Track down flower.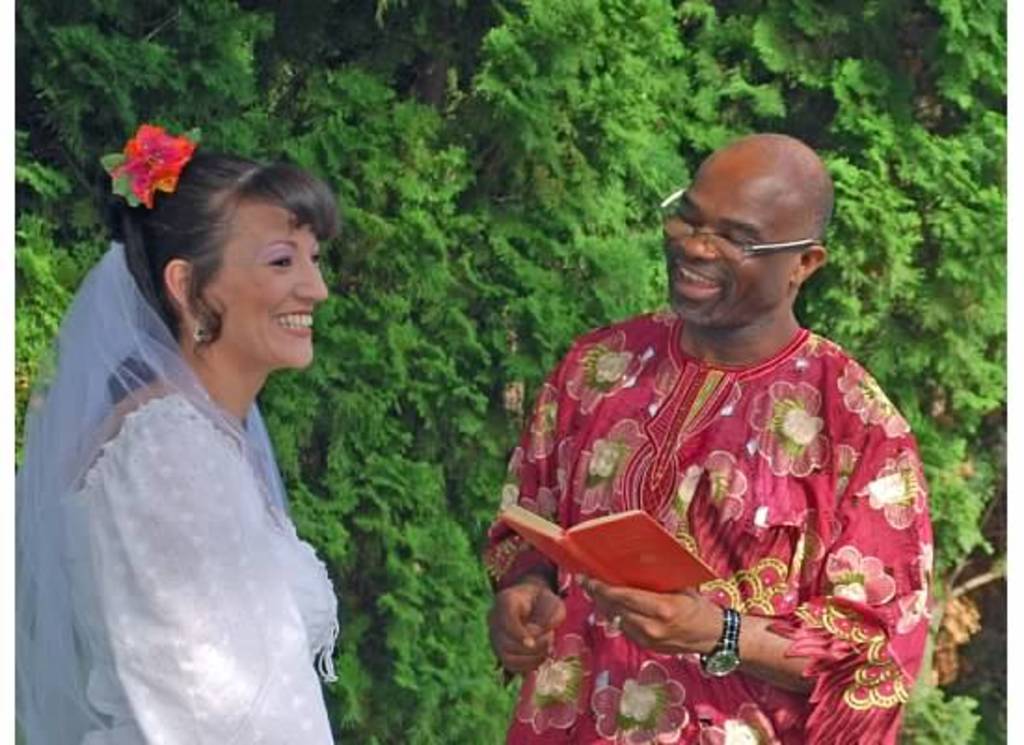
Tracked to [x1=101, y1=112, x2=182, y2=201].
